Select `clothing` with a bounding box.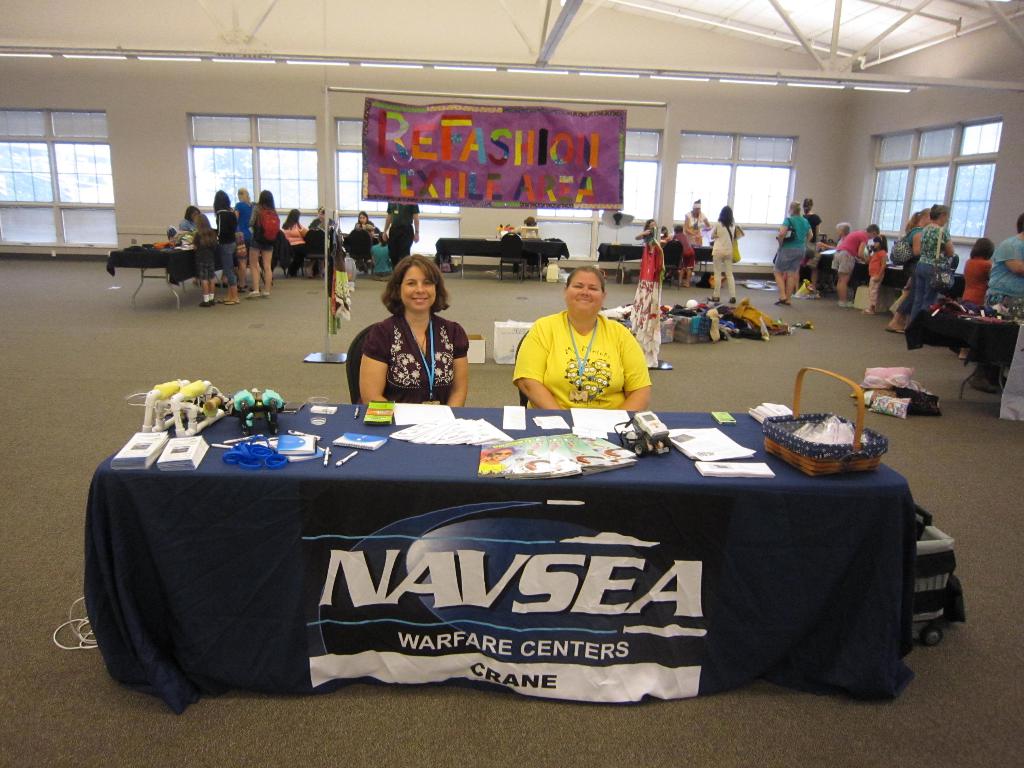
[388, 200, 417, 262].
